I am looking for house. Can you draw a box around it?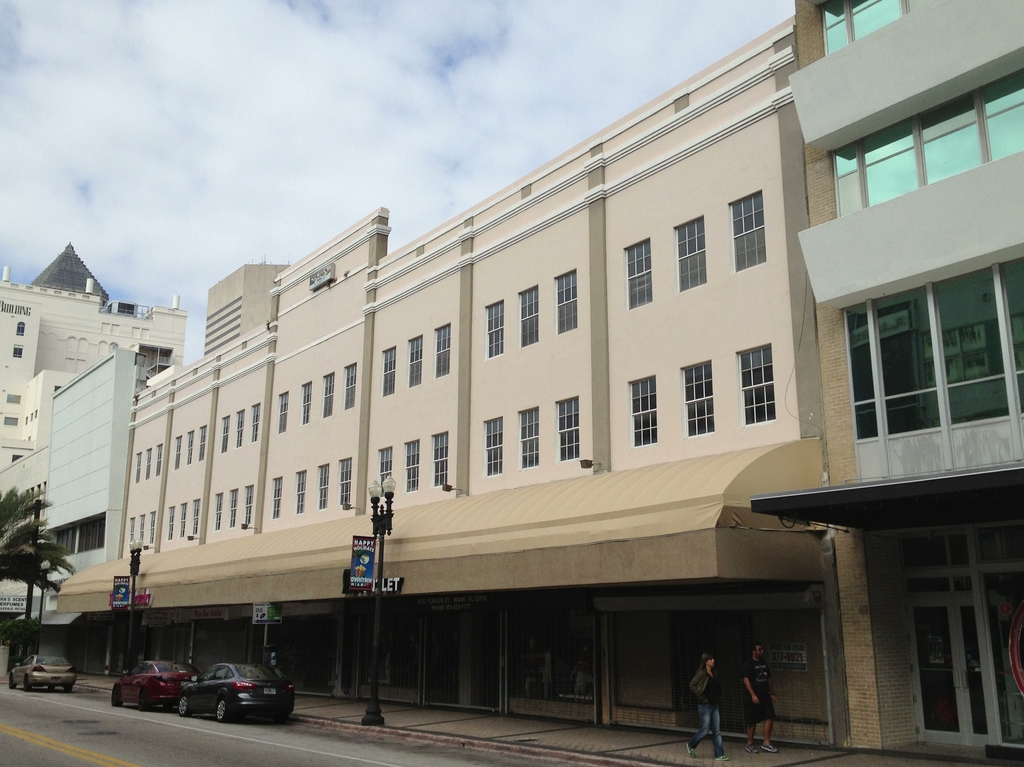
Sure, the bounding box is <bbox>0, 242, 181, 617</bbox>.
